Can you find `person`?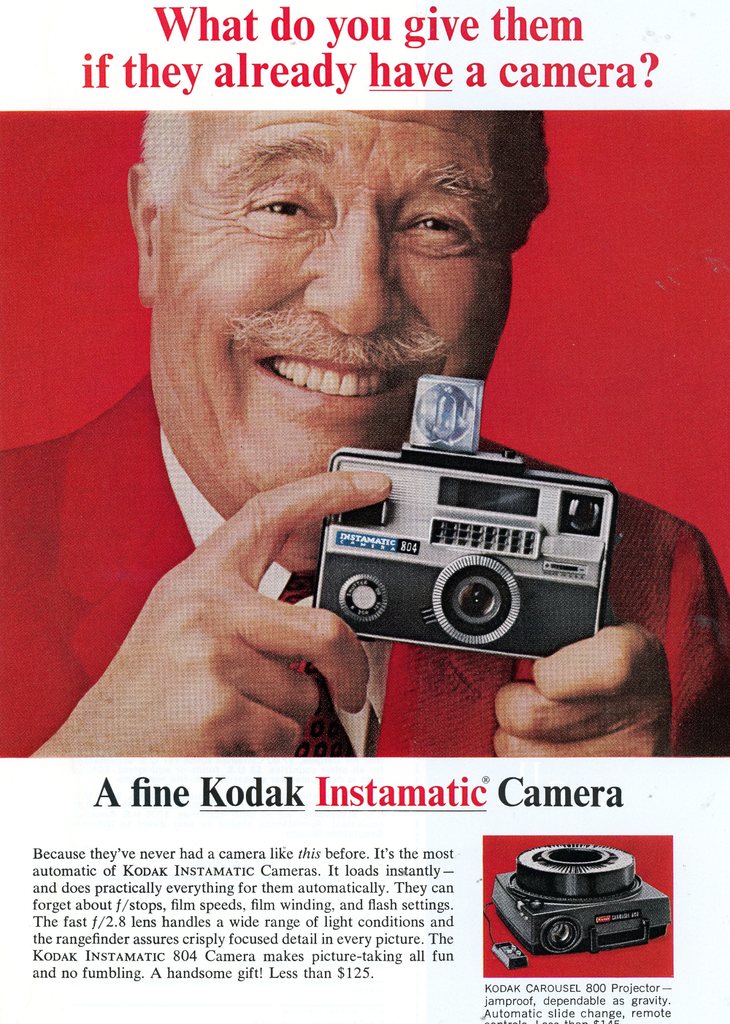
Yes, bounding box: (x1=30, y1=79, x2=663, y2=771).
